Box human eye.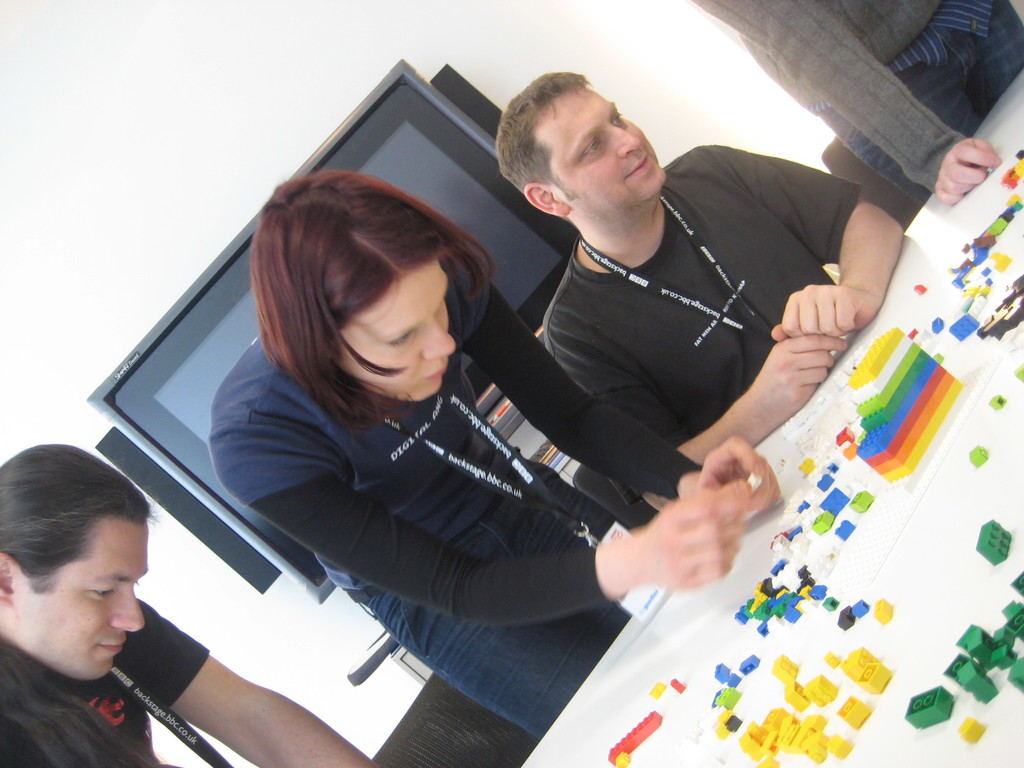
x1=614, y1=109, x2=625, y2=124.
